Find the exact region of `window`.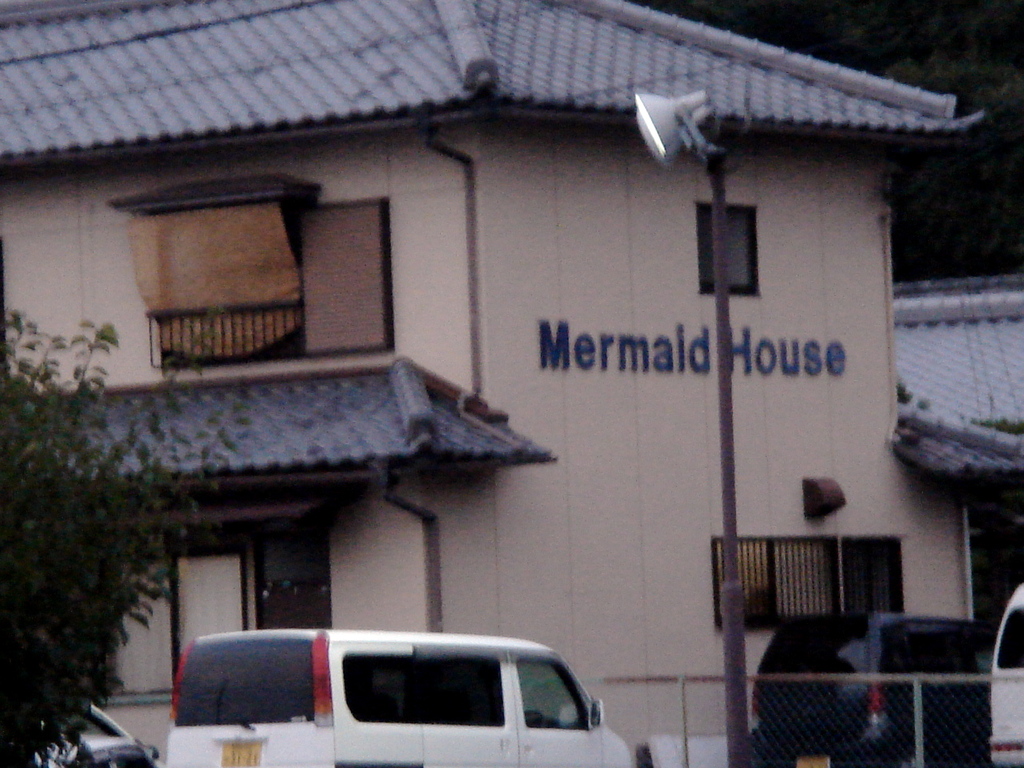
Exact region: pyautogui.locateOnScreen(147, 208, 305, 364).
